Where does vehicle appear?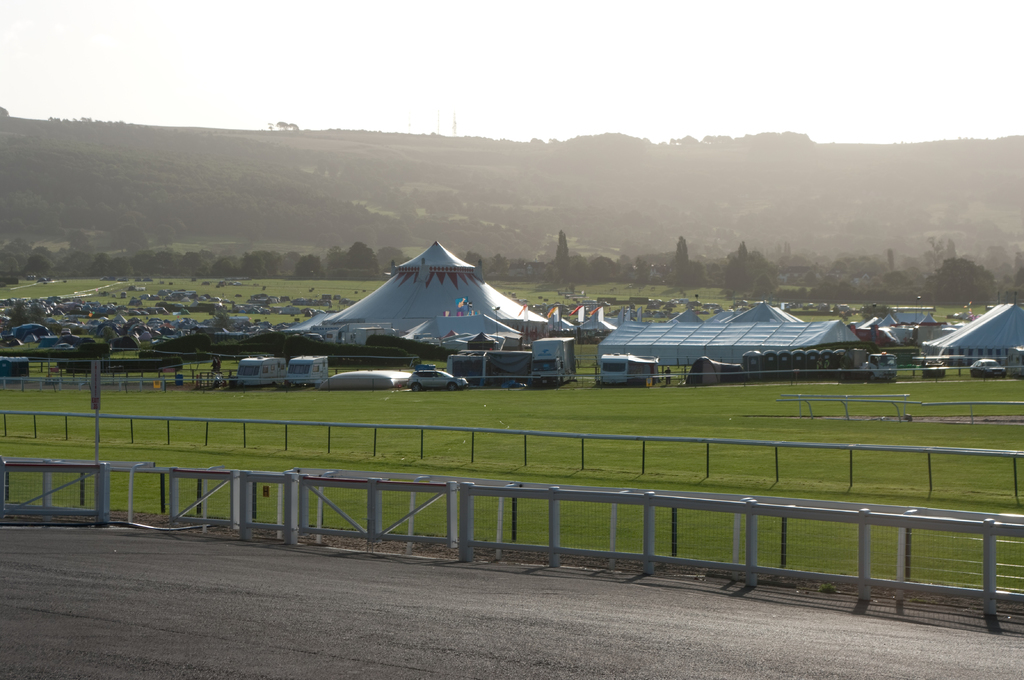
Appears at bbox=(525, 333, 579, 397).
